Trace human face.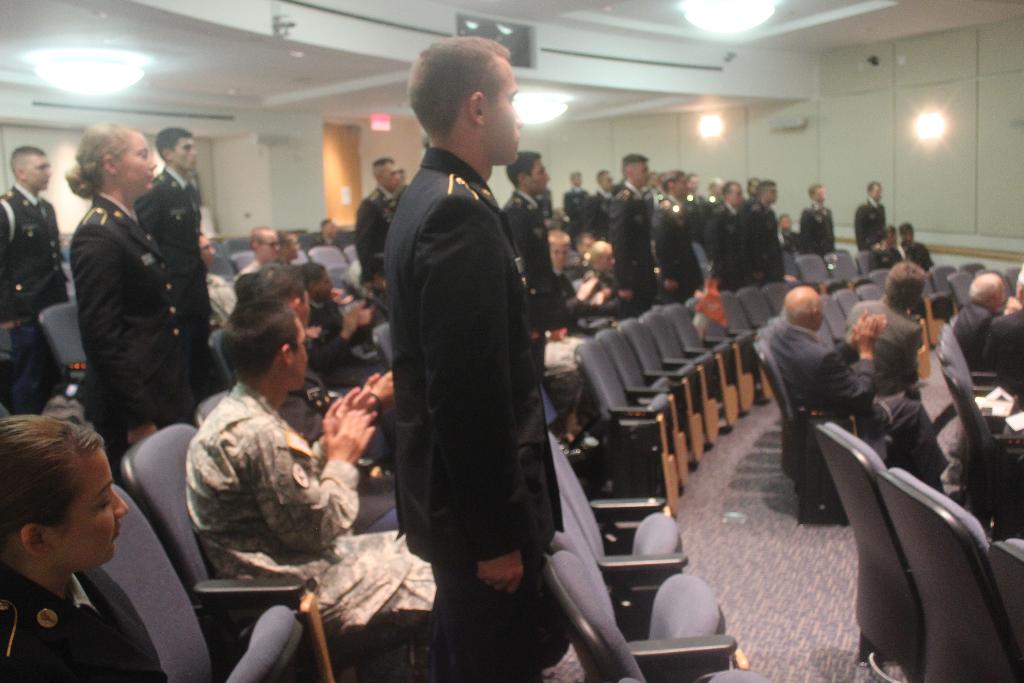
Traced to {"left": 385, "top": 161, "right": 406, "bottom": 190}.
